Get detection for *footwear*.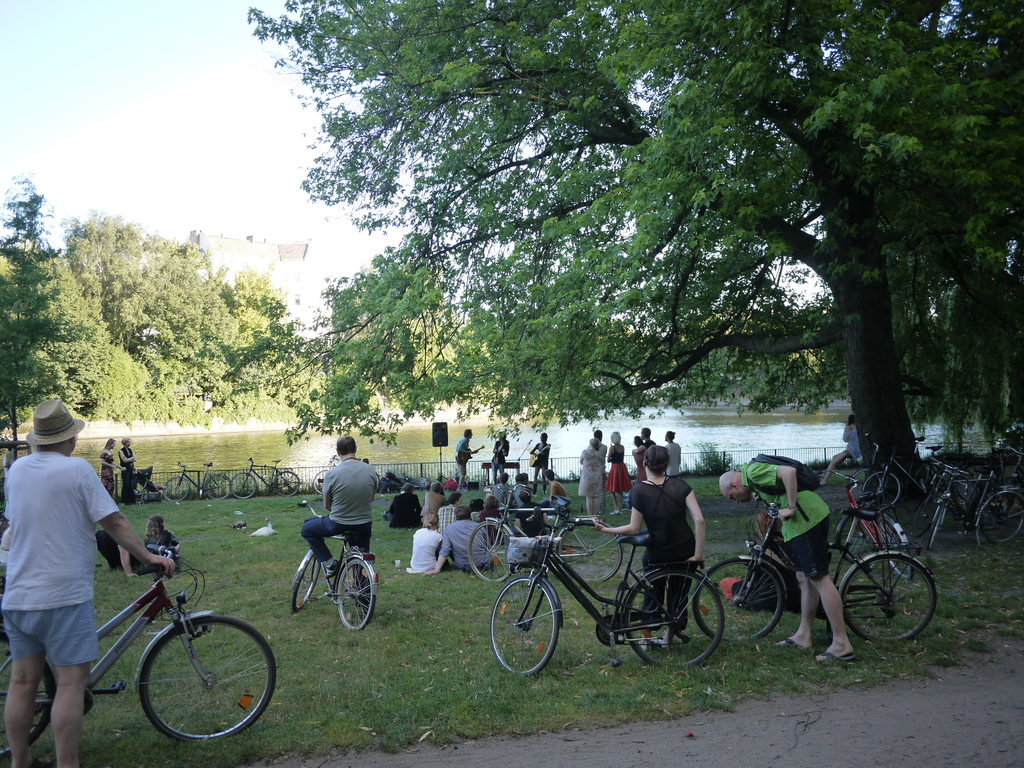
Detection: x1=609 y1=508 x2=619 y2=516.
